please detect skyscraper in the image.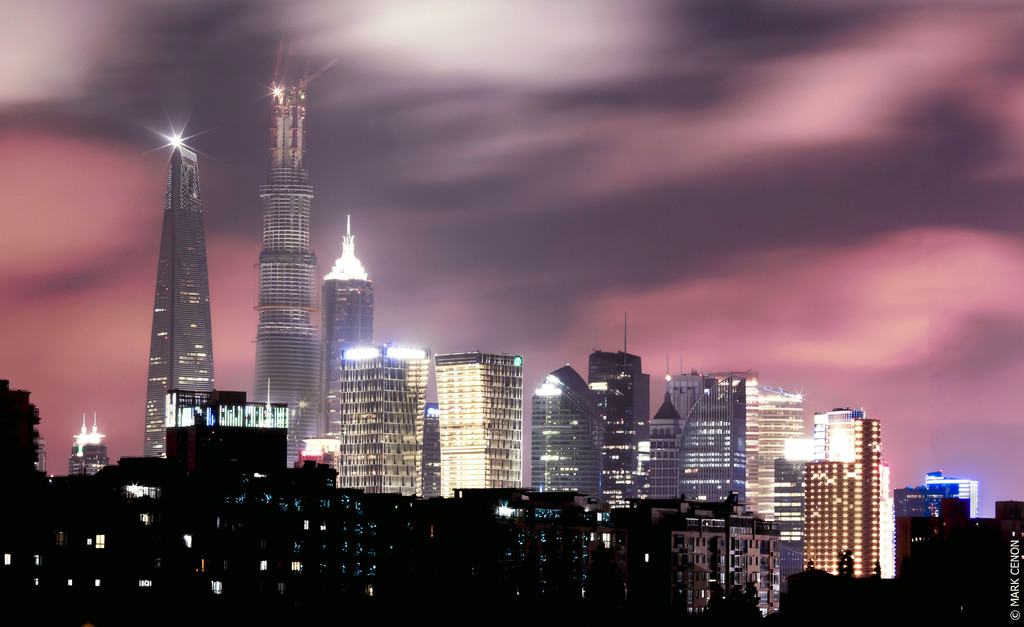
<region>667, 373, 773, 523</region>.
